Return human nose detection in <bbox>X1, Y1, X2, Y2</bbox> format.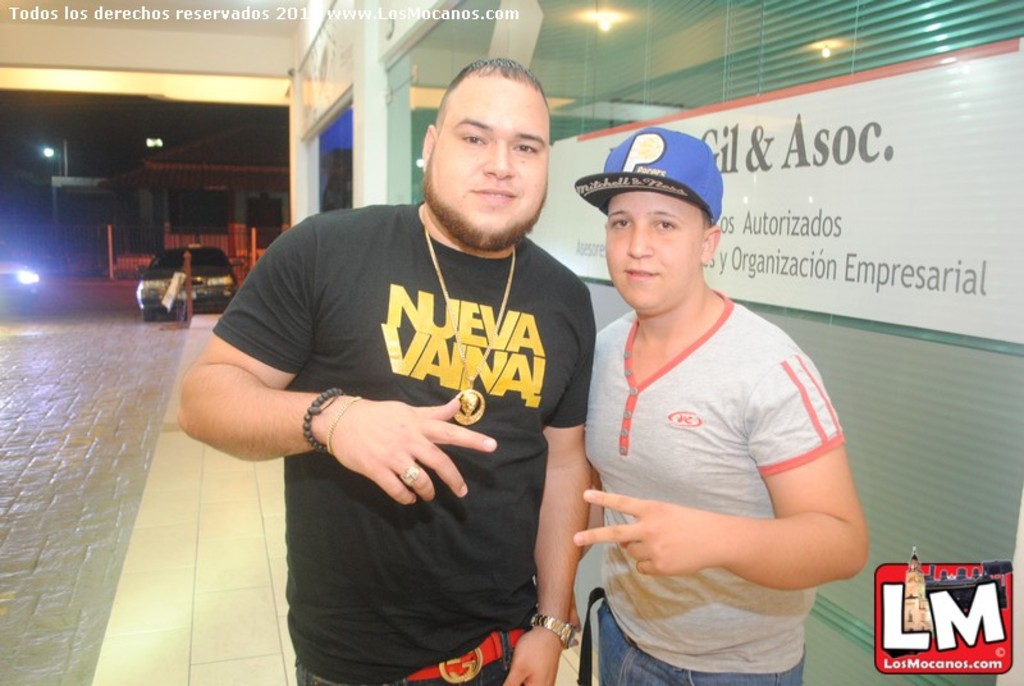
<bbox>484, 142, 515, 177</bbox>.
